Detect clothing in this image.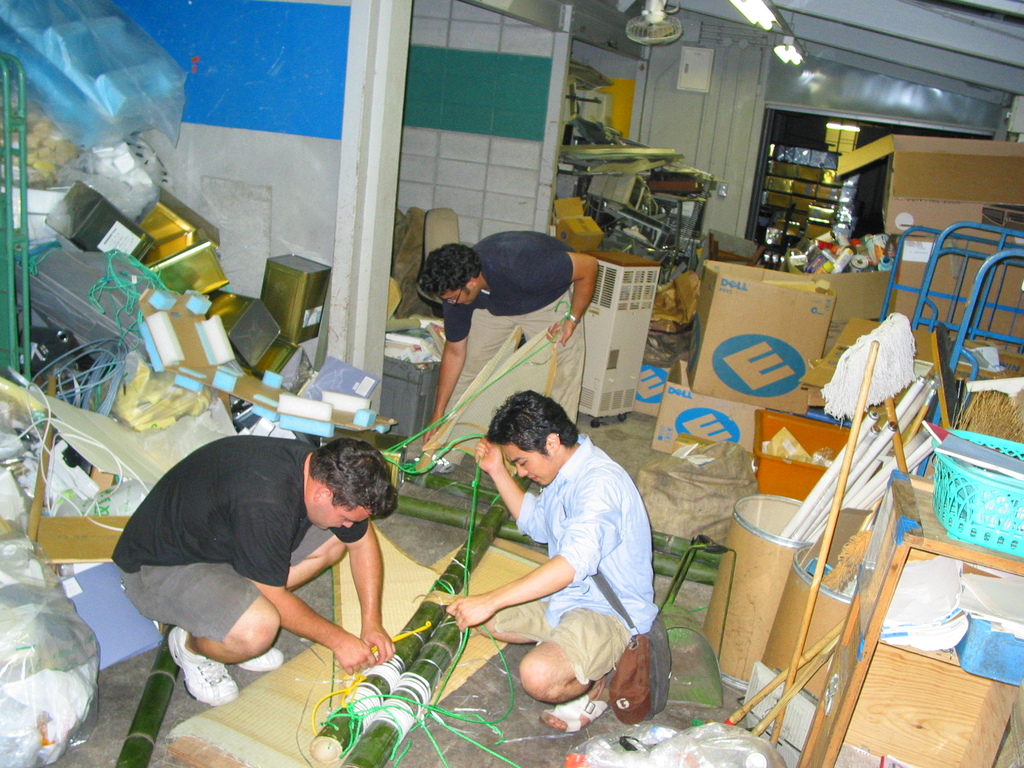
Detection: [440, 222, 587, 463].
